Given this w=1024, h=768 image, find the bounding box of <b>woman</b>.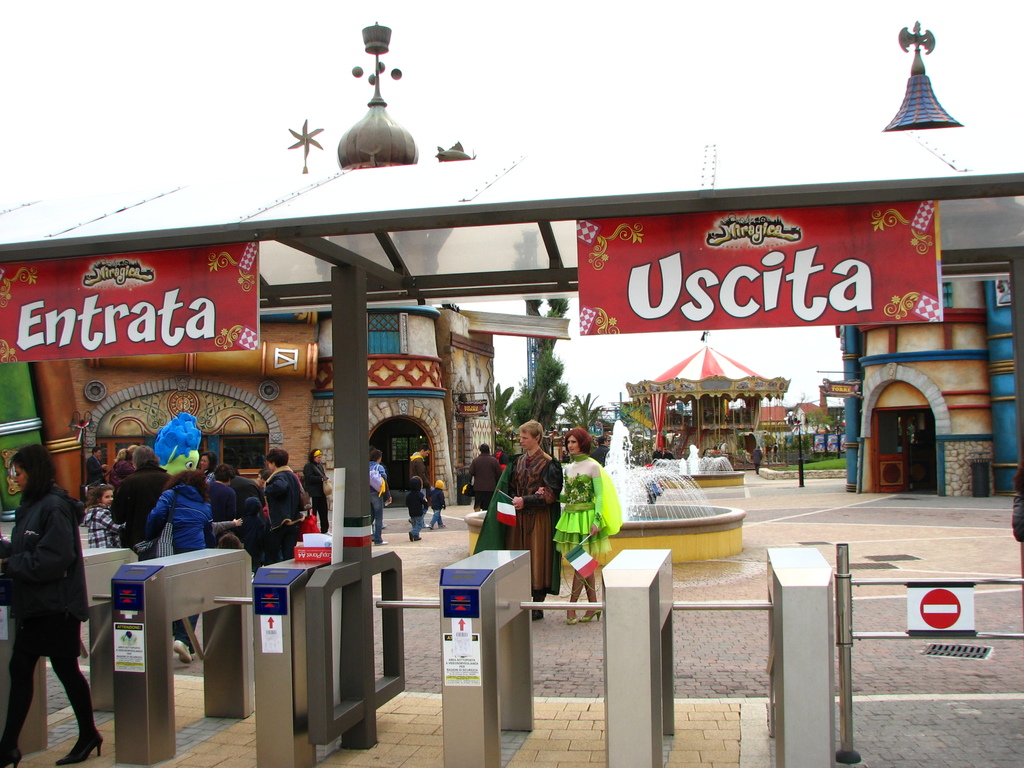
x1=105 y1=445 x2=172 y2=560.
